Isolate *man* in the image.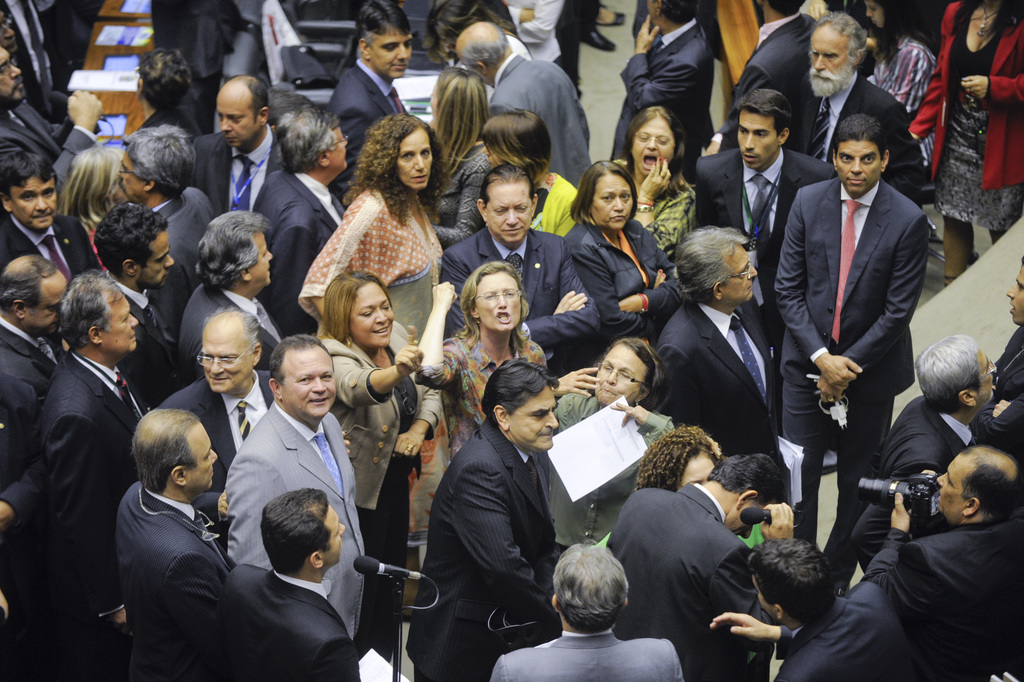
Isolated region: locate(590, 444, 763, 681).
